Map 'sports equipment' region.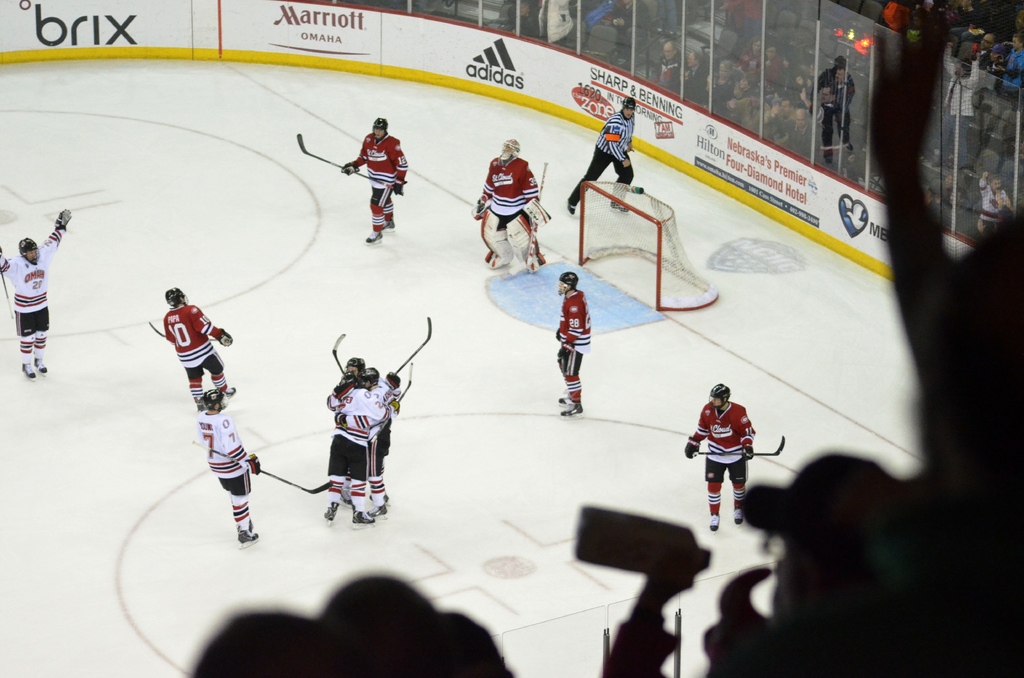
Mapped to 390,176,406,197.
